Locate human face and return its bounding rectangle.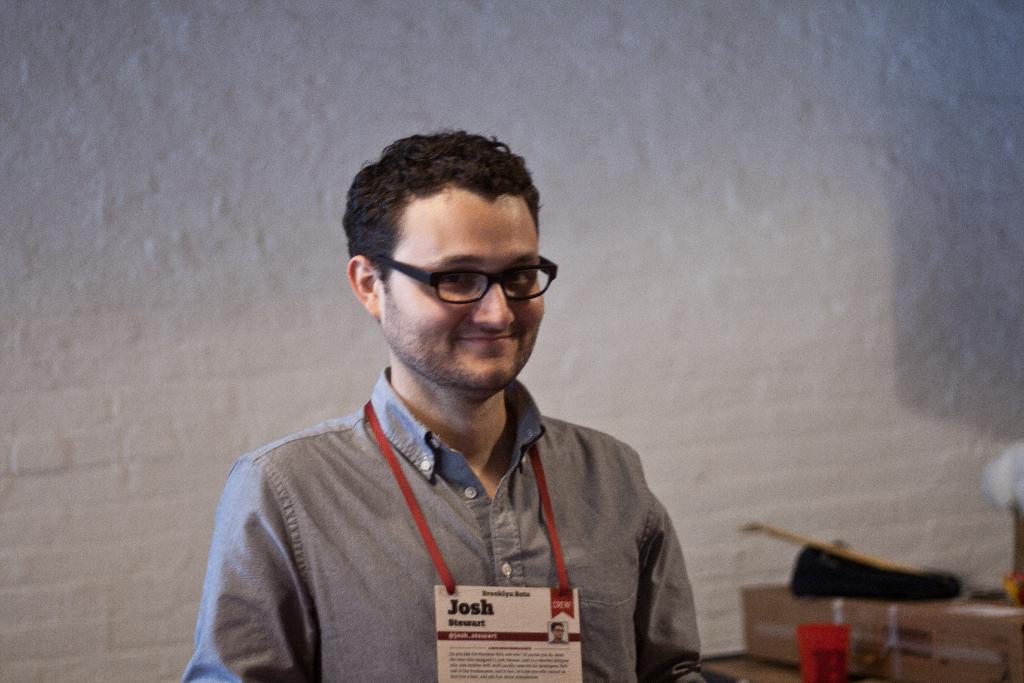
[x1=378, y1=187, x2=544, y2=399].
